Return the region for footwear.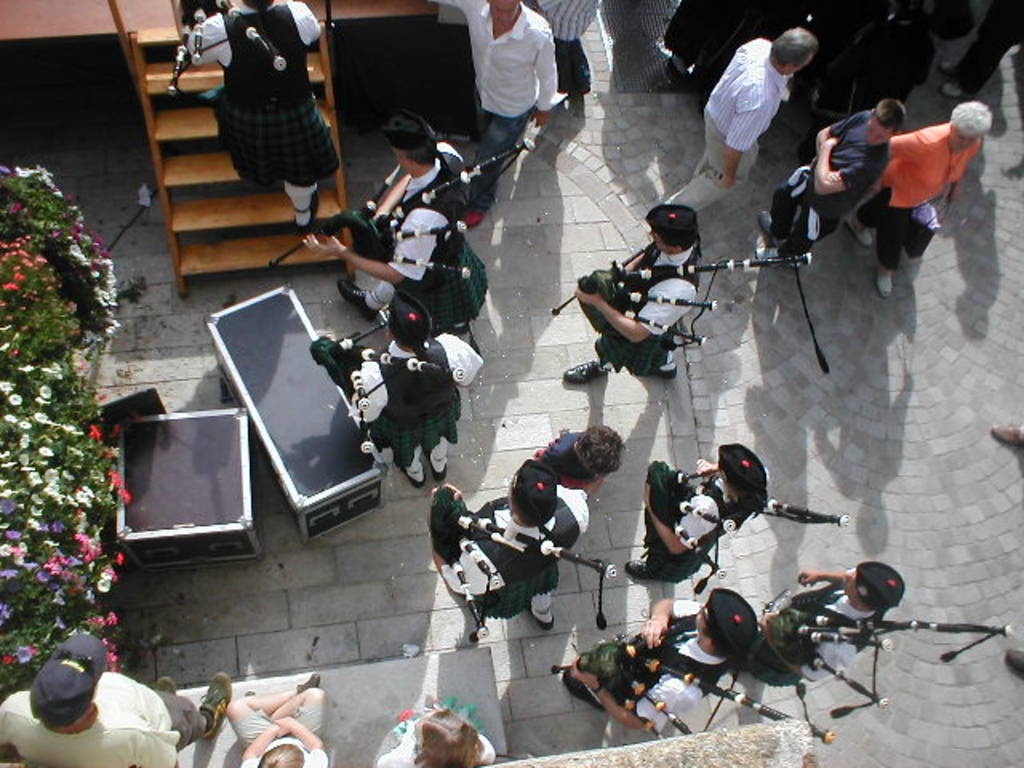
bbox=[941, 61, 952, 70].
